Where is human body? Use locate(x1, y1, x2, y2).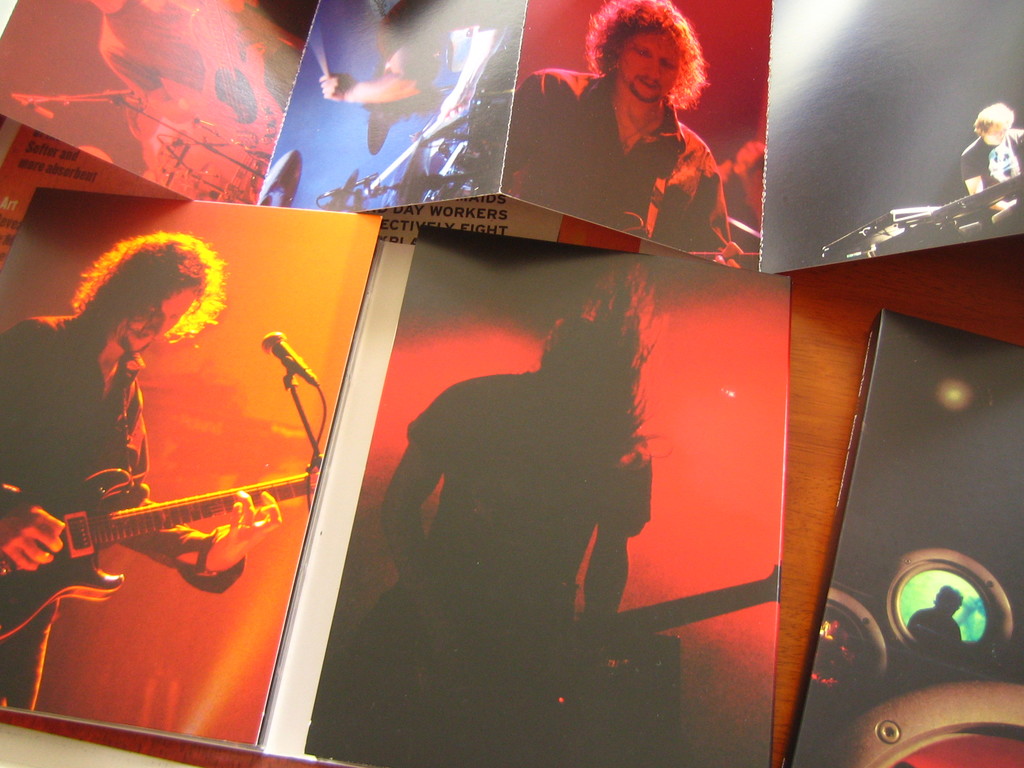
locate(509, 1, 742, 270).
